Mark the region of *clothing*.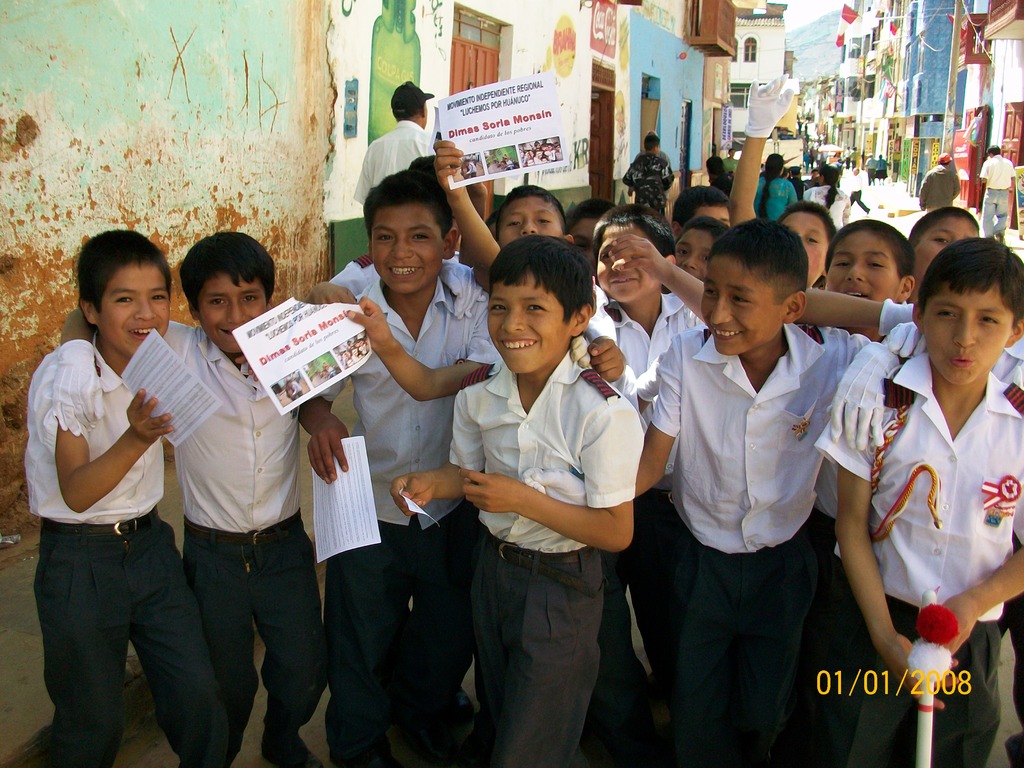
Region: 861:157:874:180.
